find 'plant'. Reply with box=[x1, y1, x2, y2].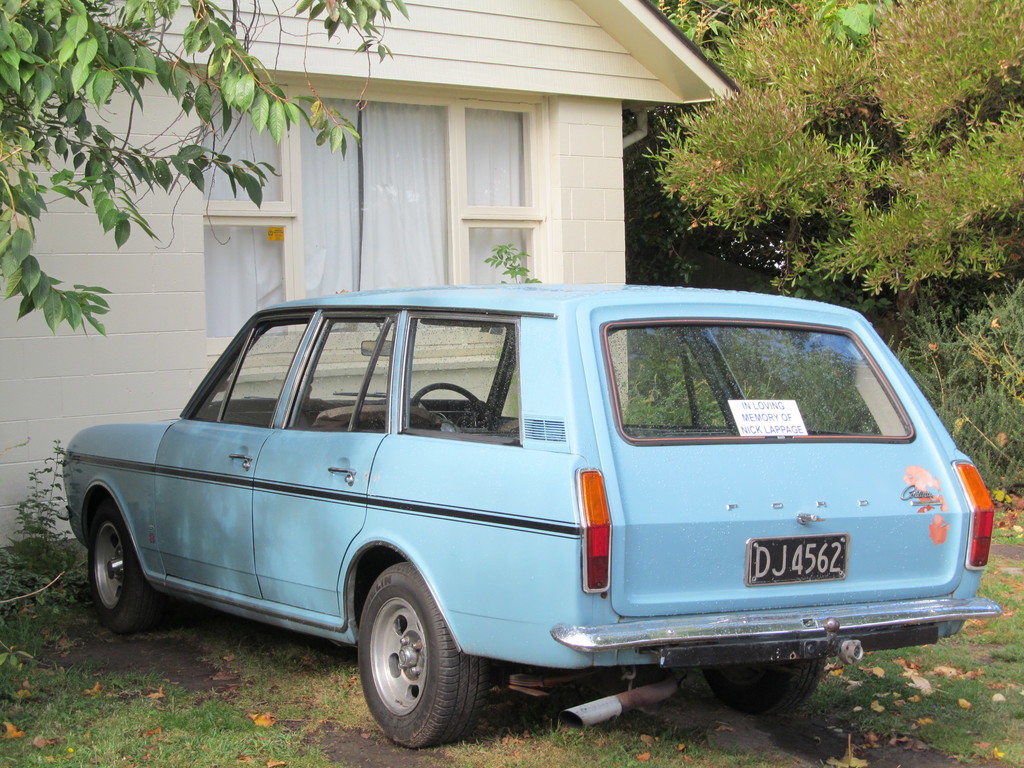
box=[2, 604, 63, 684].
